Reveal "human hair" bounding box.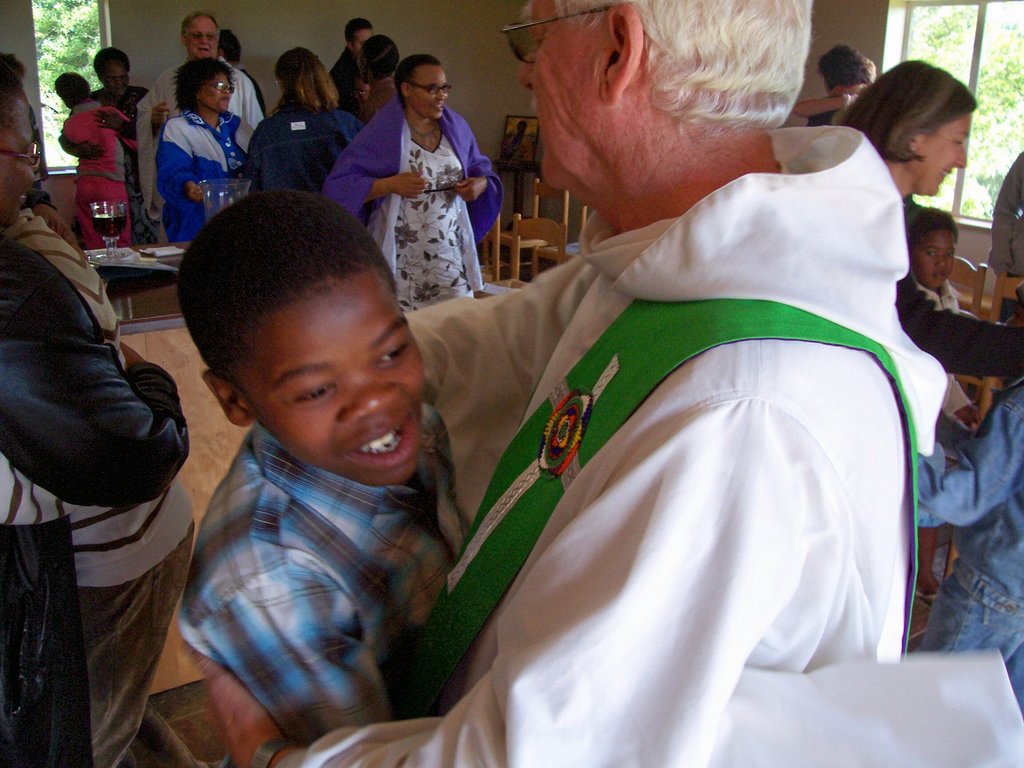
Revealed: crop(820, 42, 878, 88).
